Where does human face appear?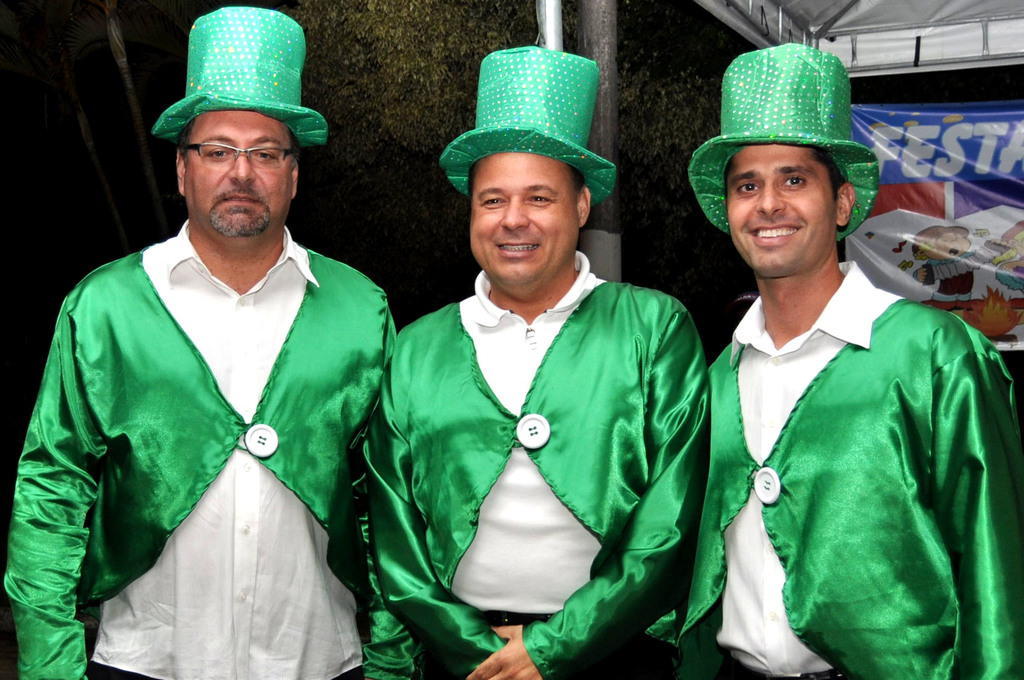
Appears at (465,151,575,281).
